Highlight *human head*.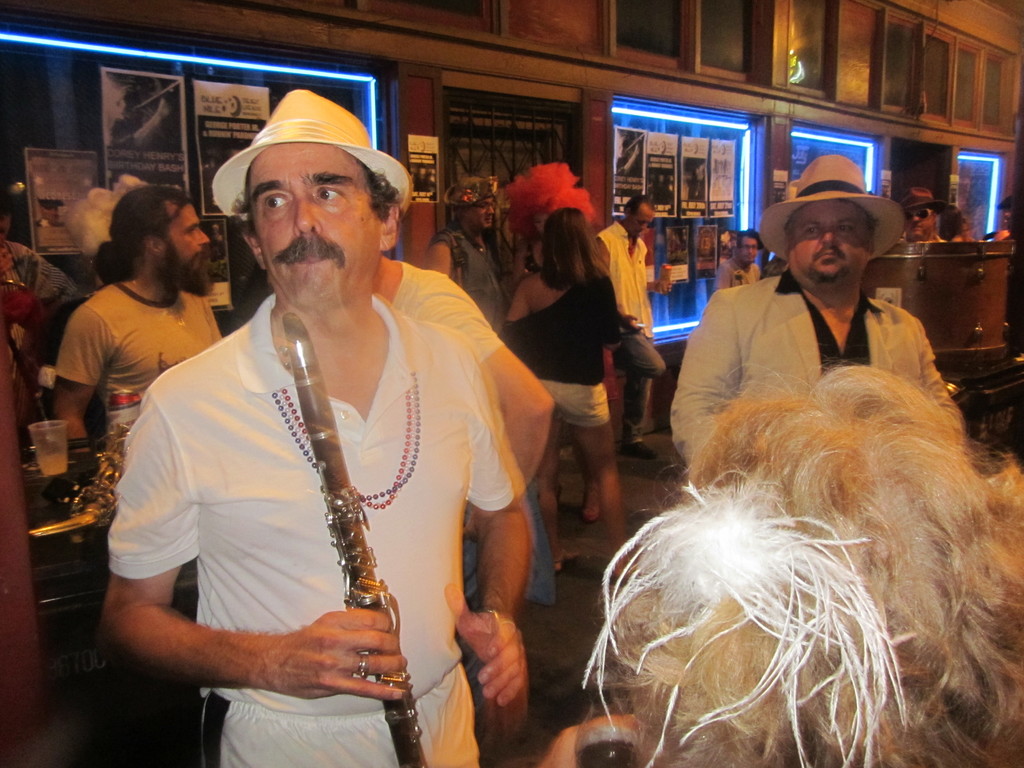
Highlighted region: (left=620, top=196, right=655, bottom=233).
